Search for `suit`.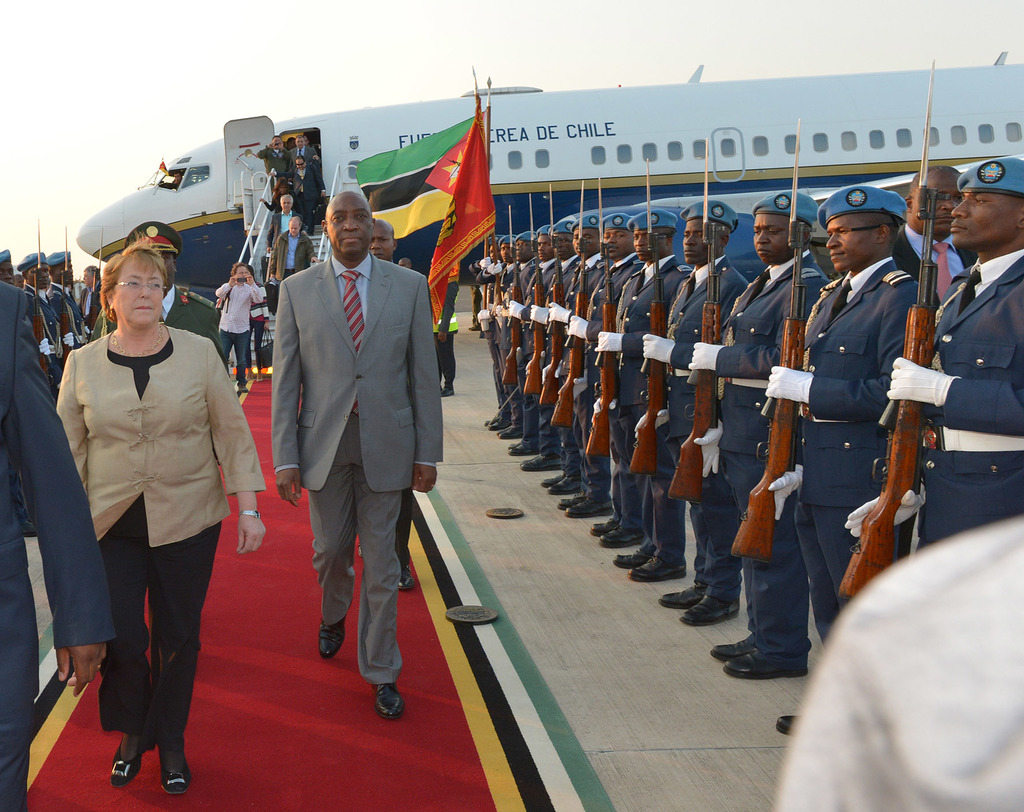
Found at Rect(477, 259, 495, 405).
